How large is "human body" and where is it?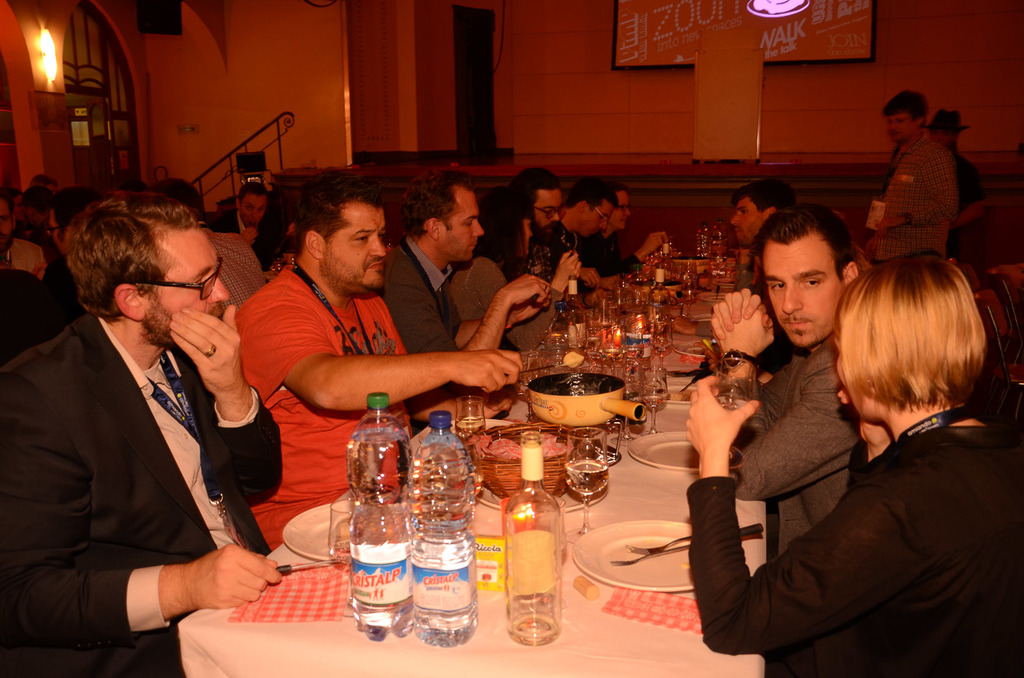
Bounding box: (left=0, top=187, right=280, bottom=677).
